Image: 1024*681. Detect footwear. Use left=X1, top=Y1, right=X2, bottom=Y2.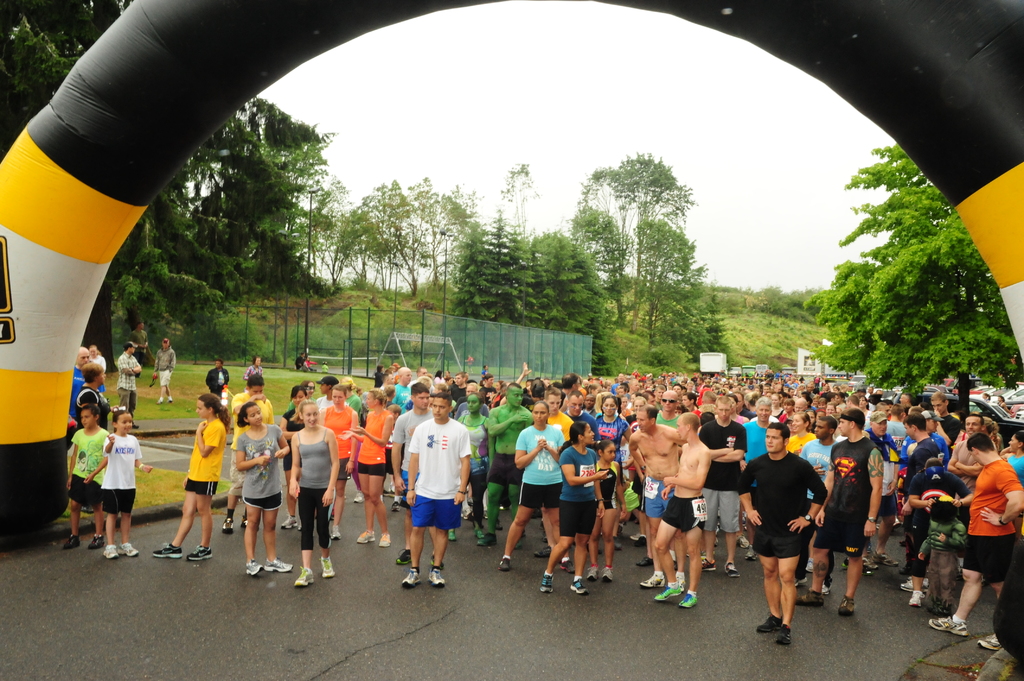
left=824, top=579, right=835, bottom=596.
